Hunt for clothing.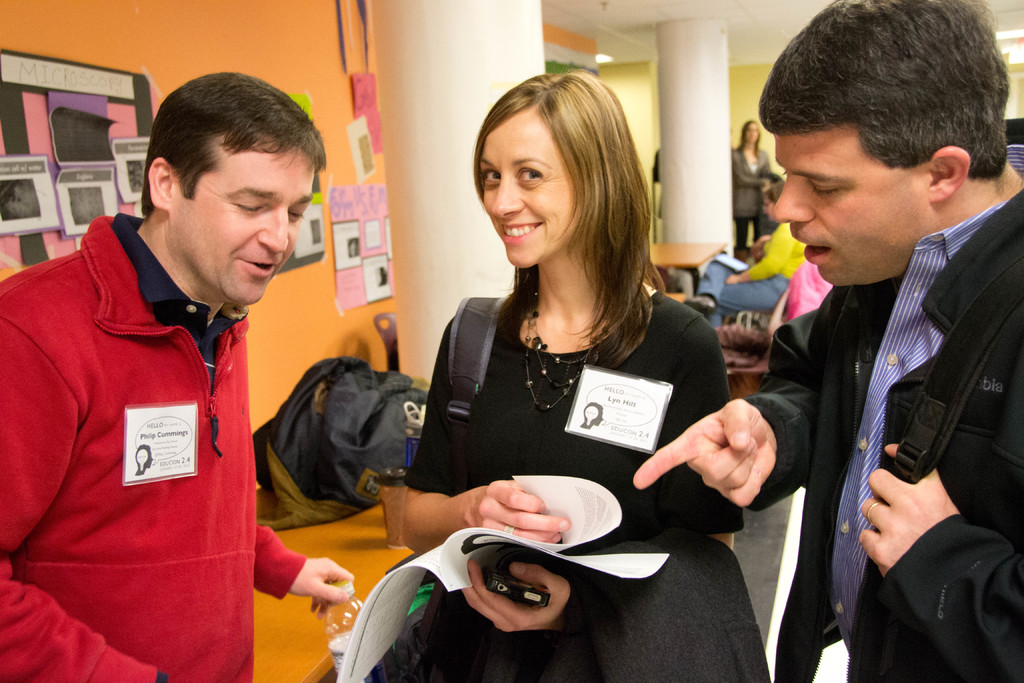
Hunted down at rect(732, 142, 770, 243).
